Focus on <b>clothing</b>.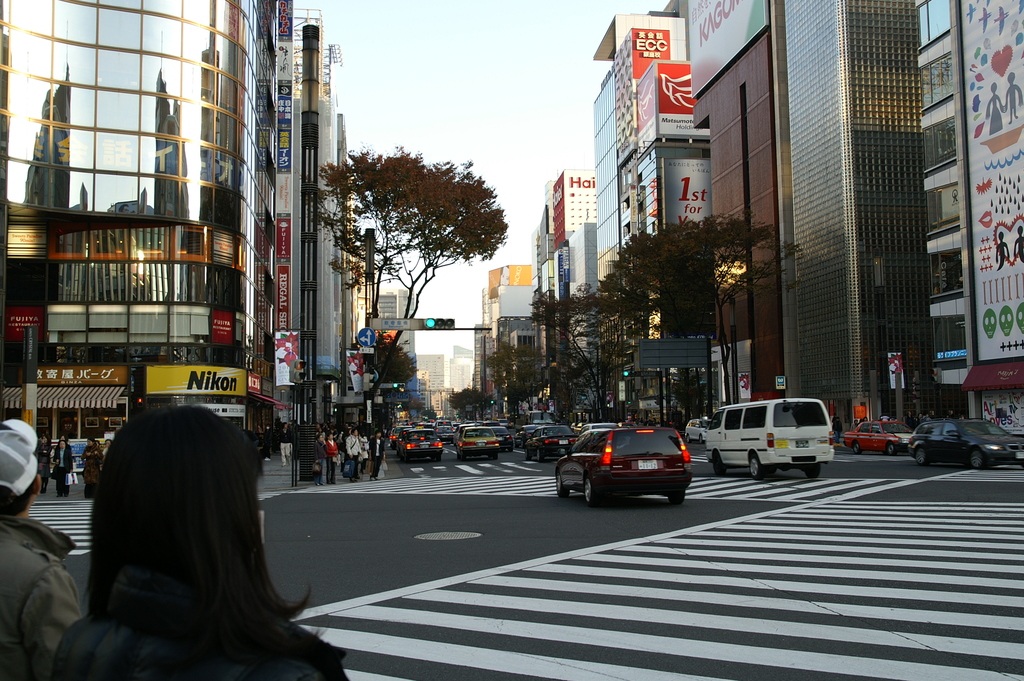
Focused at crop(51, 440, 72, 500).
